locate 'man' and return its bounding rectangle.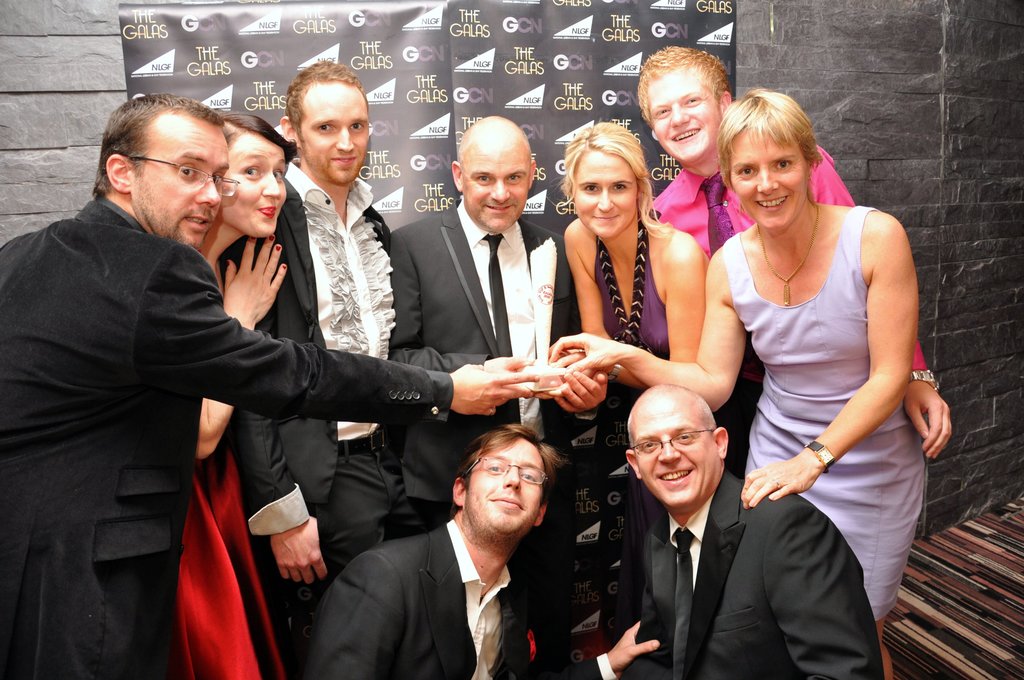
392,108,584,537.
